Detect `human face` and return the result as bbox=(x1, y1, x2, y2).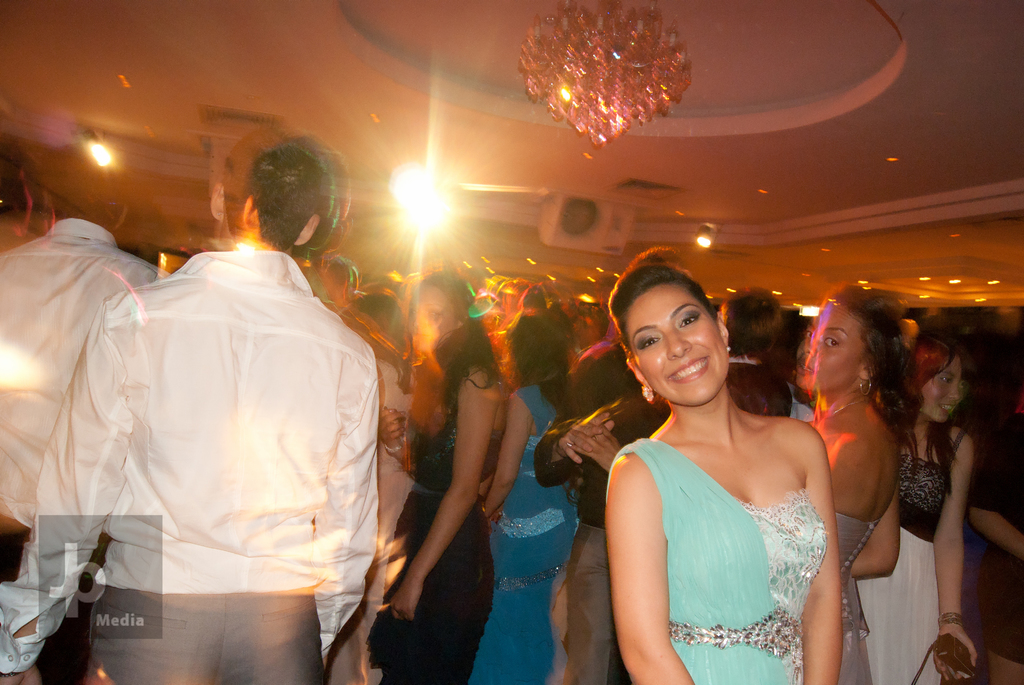
bbox=(795, 303, 867, 390).
